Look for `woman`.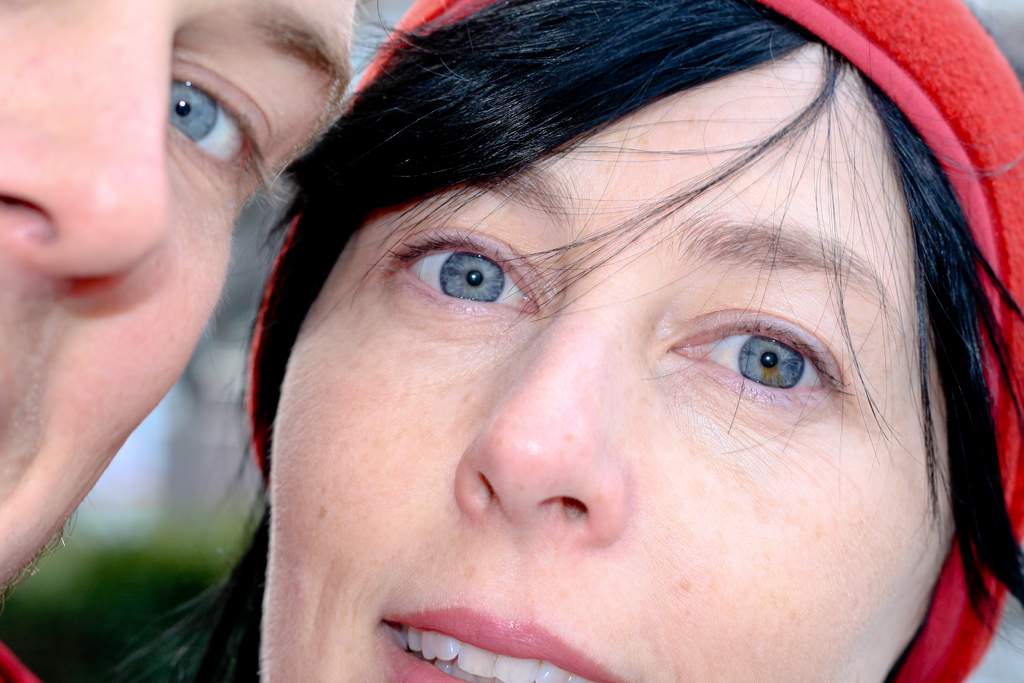
Found: <box>170,3,1023,682</box>.
